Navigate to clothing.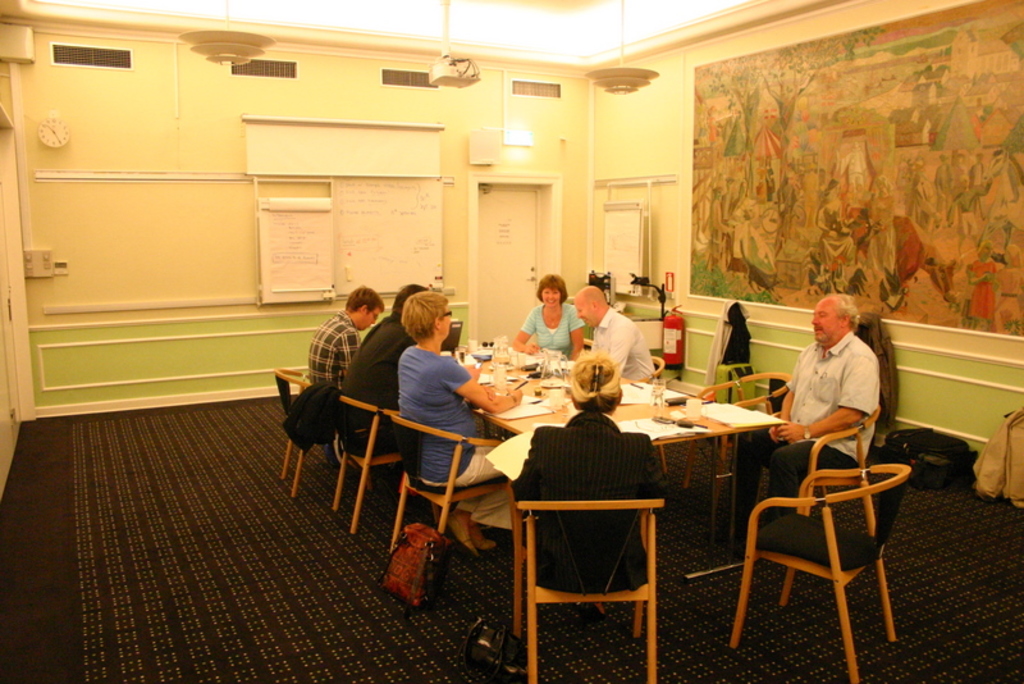
Navigation target: (left=337, top=314, right=417, bottom=447).
